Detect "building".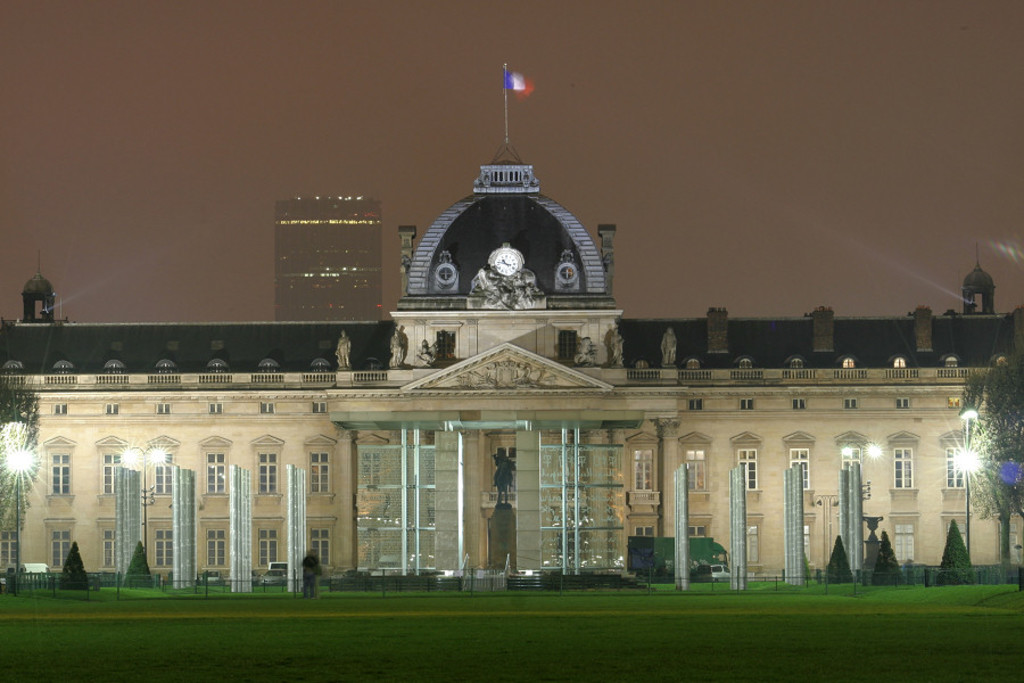
Detected at pyautogui.locateOnScreen(0, 60, 1023, 602).
